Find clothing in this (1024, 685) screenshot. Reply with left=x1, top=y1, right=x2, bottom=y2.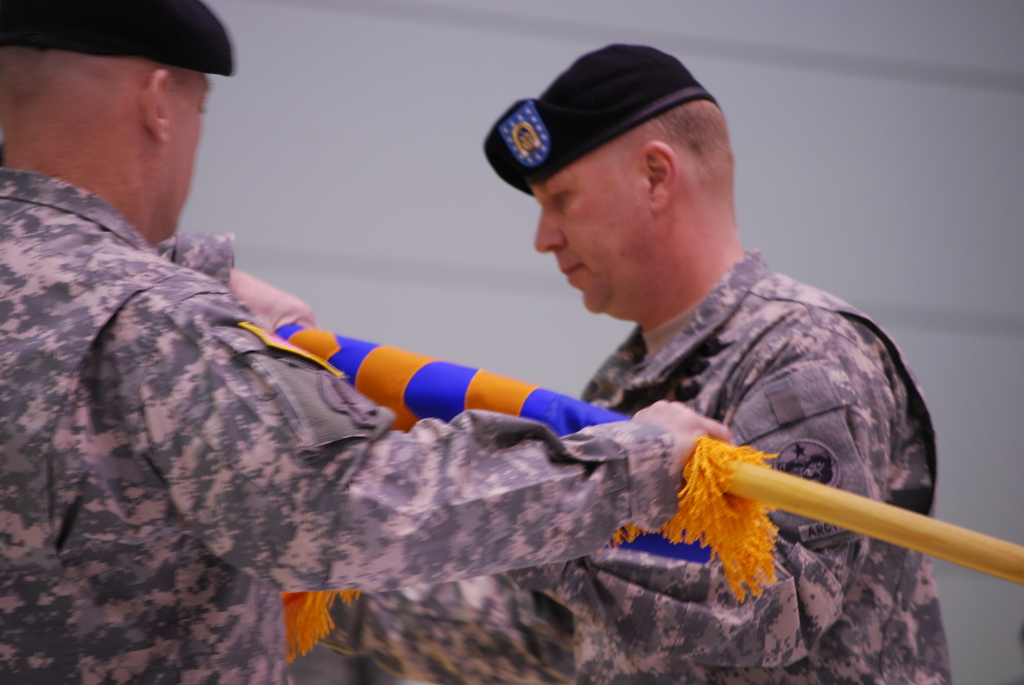
left=335, top=246, right=953, bottom=684.
